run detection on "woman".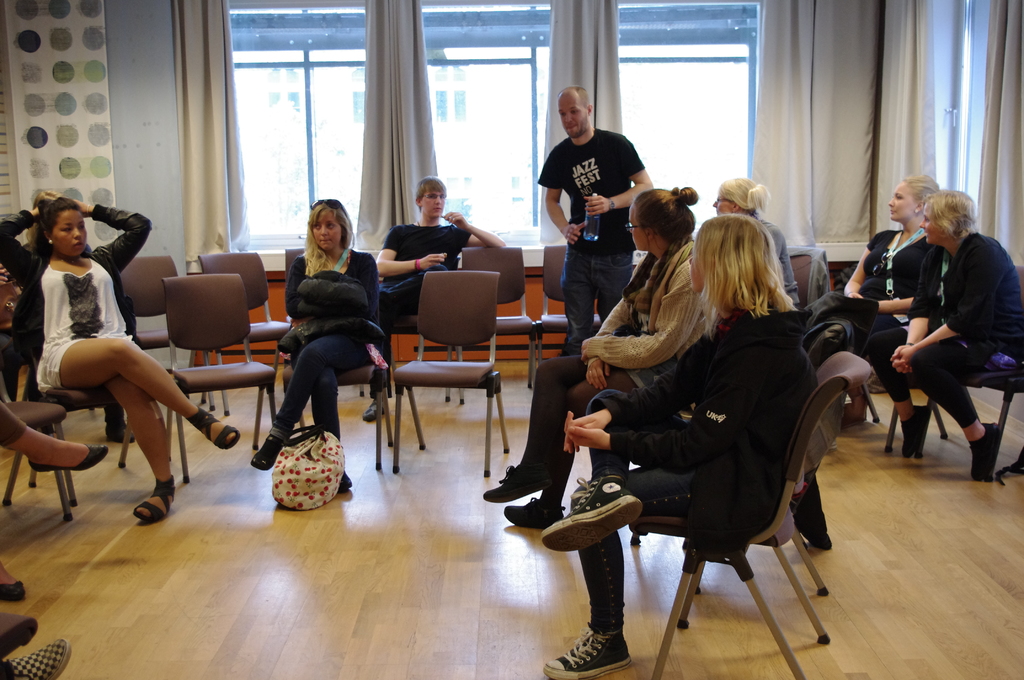
Result: 836/173/946/425.
